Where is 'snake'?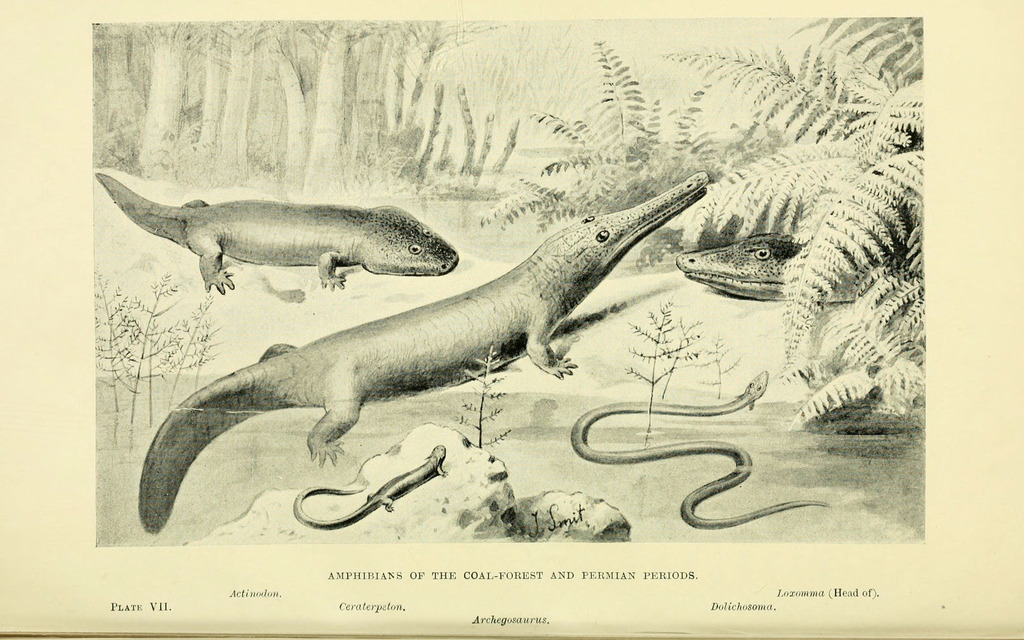
Rect(570, 369, 831, 530).
